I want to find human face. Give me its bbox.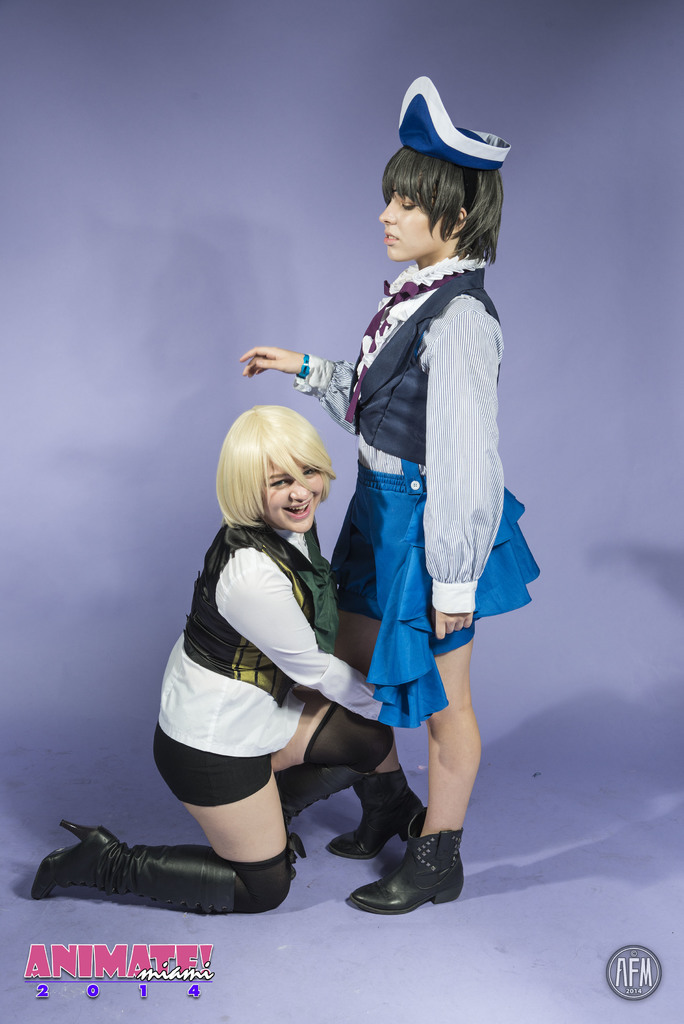
(x1=379, y1=195, x2=452, y2=255).
